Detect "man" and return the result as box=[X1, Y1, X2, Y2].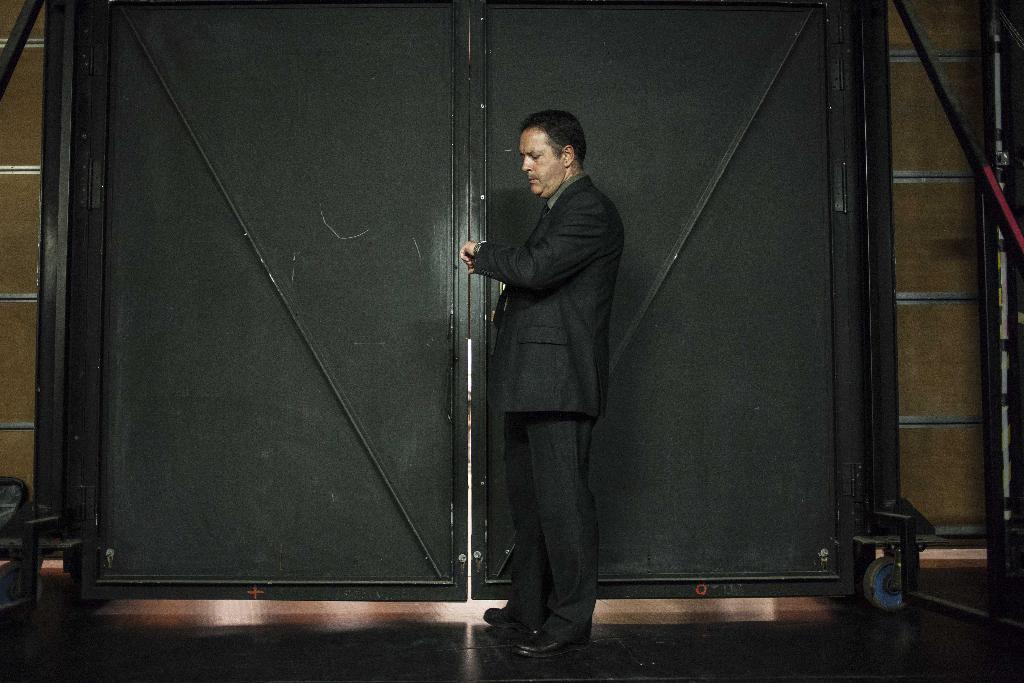
box=[463, 94, 641, 664].
